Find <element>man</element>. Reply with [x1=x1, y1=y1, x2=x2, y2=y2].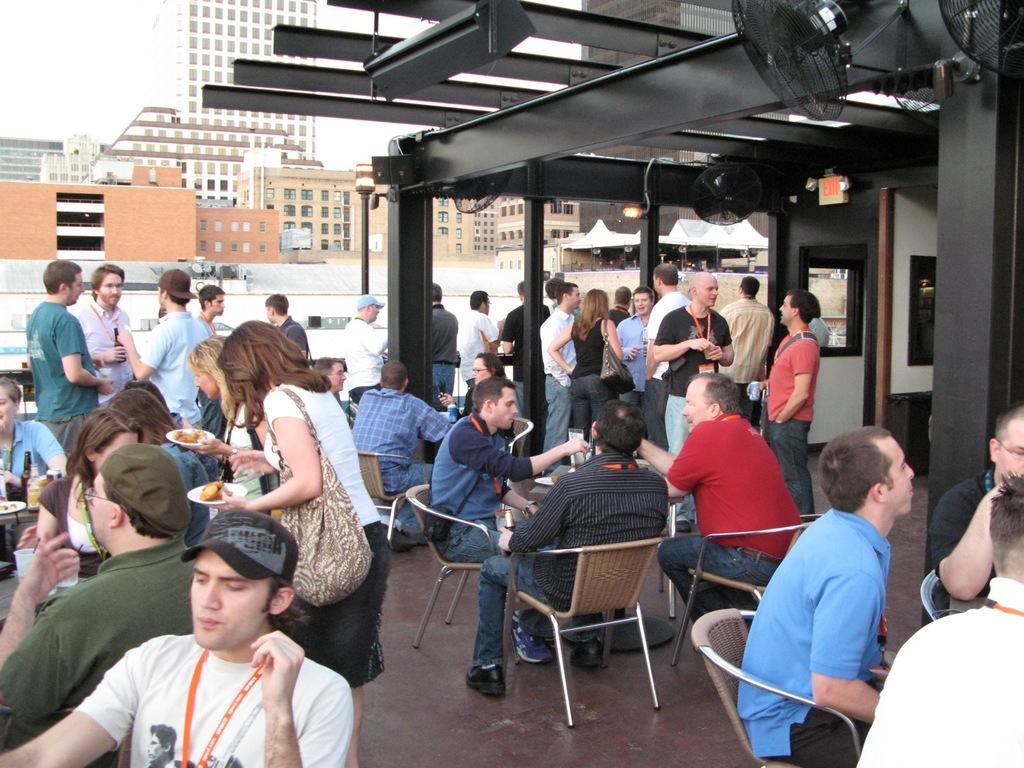
[x1=926, y1=405, x2=1023, y2=601].
